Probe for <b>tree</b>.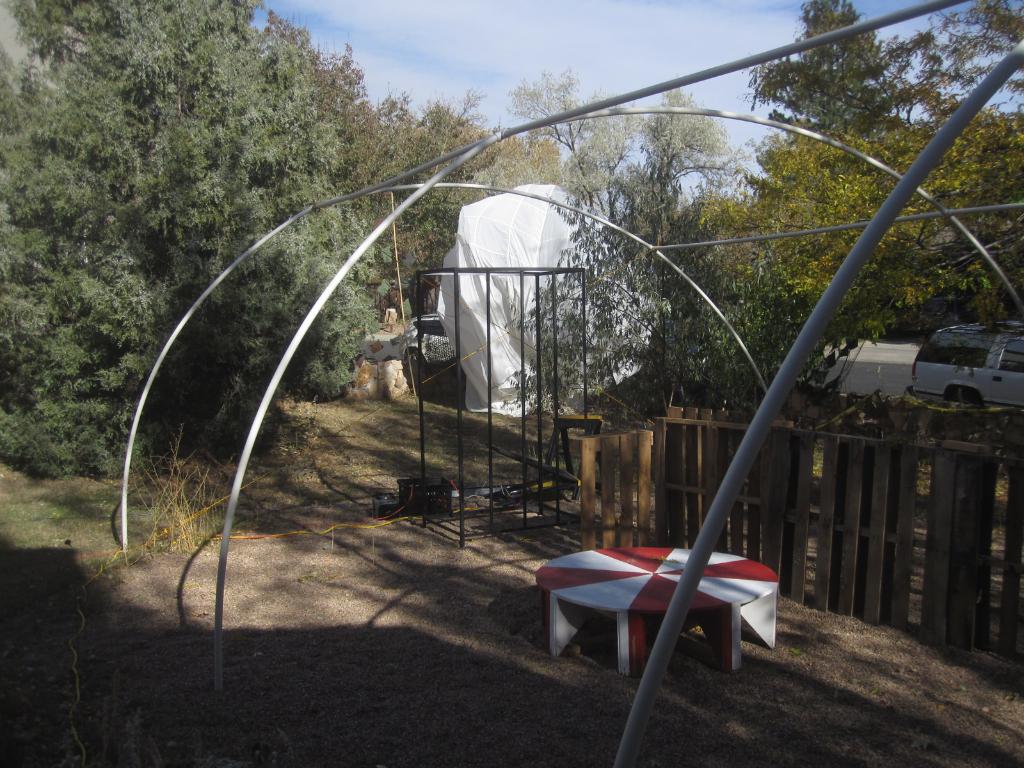
Probe result: box=[504, 66, 647, 220].
